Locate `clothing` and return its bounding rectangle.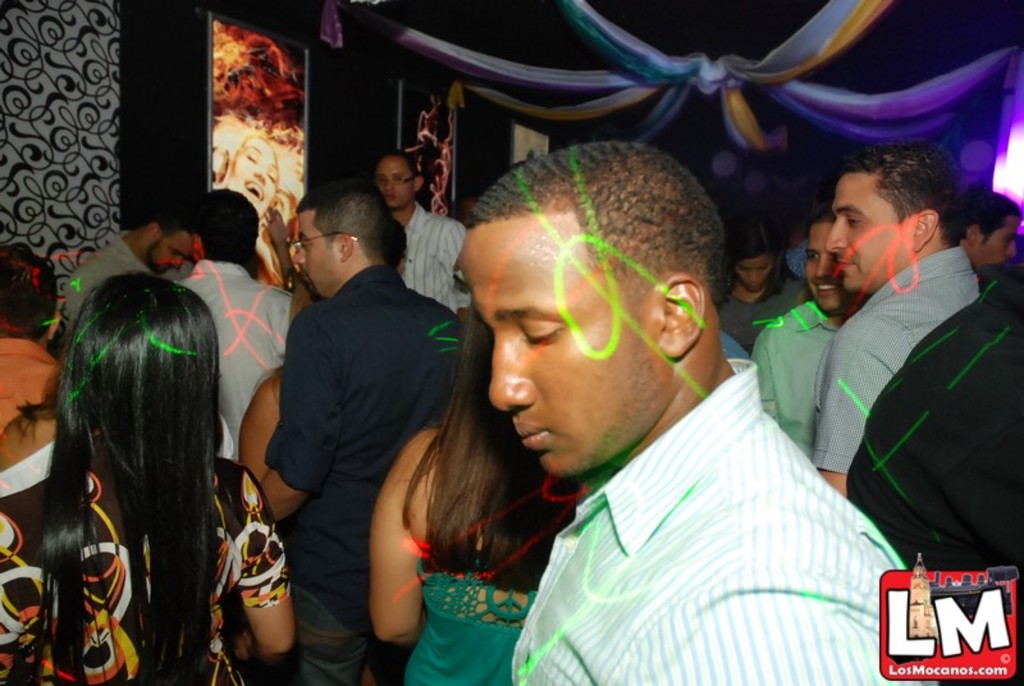
detection(0, 429, 289, 685).
